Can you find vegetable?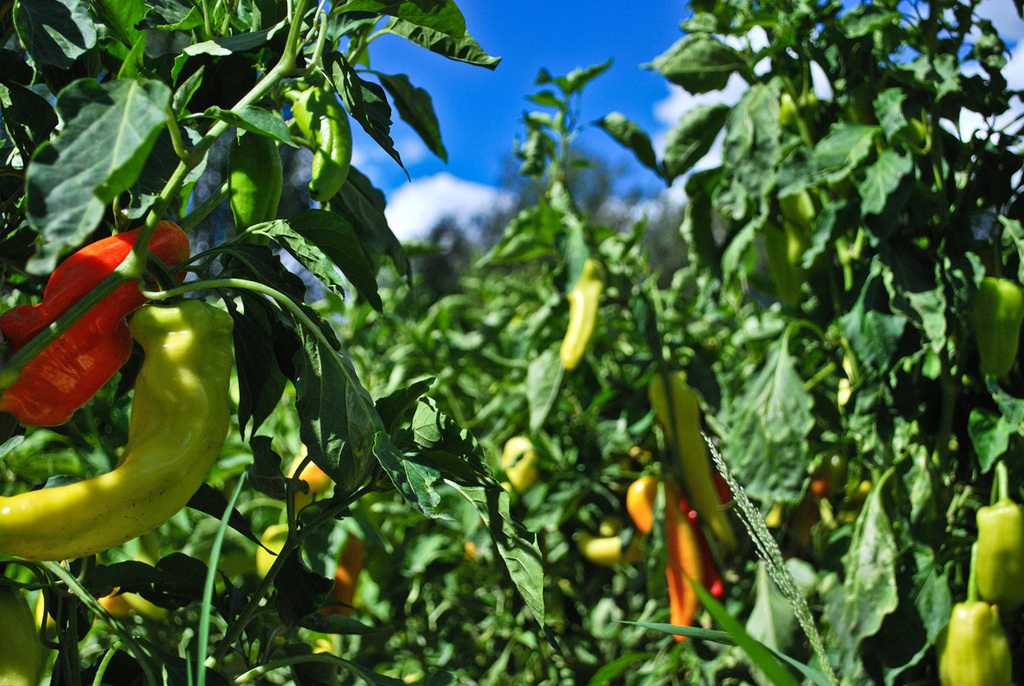
Yes, bounding box: box(289, 446, 335, 526).
